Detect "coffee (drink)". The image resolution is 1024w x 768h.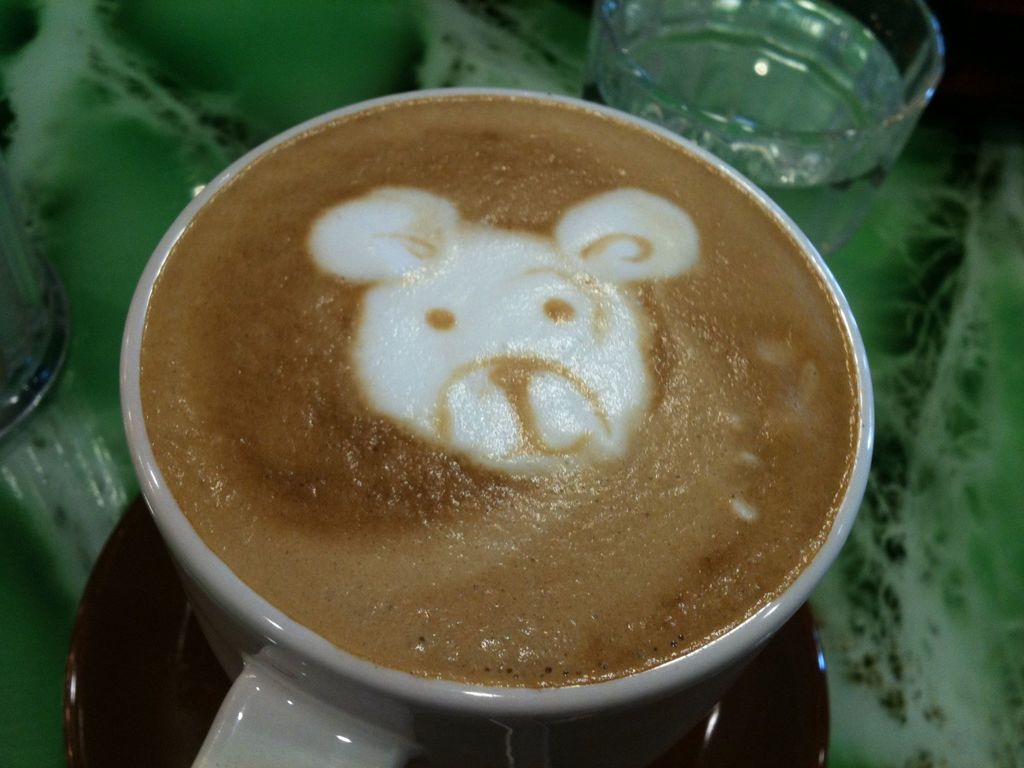
(134, 109, 895, 766).
